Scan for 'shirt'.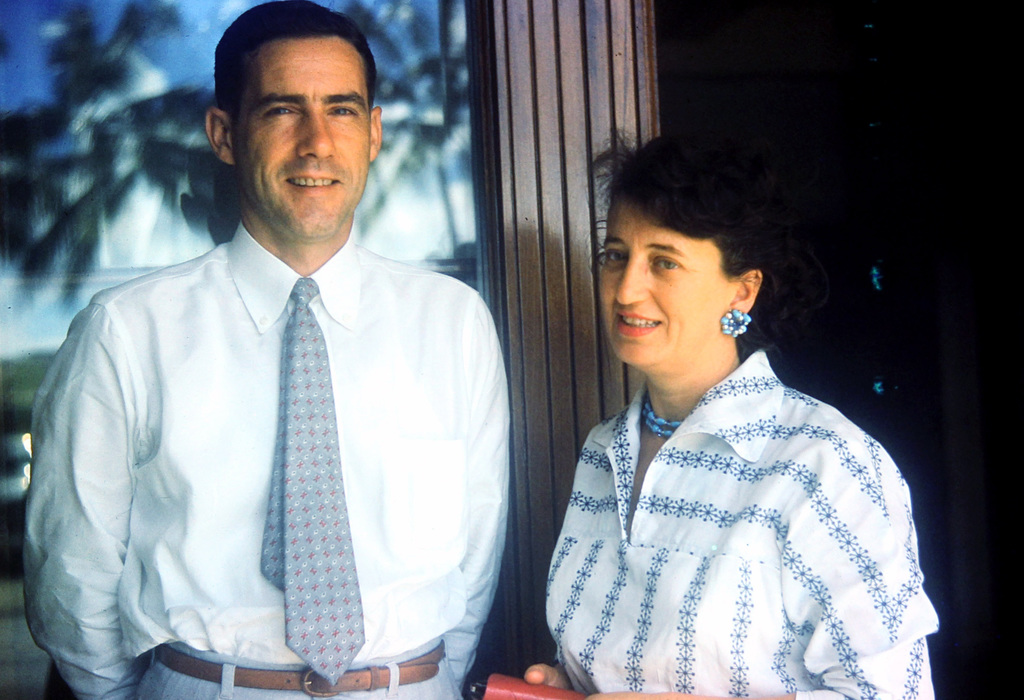
Scan result: [19, 215, 510, 695].
